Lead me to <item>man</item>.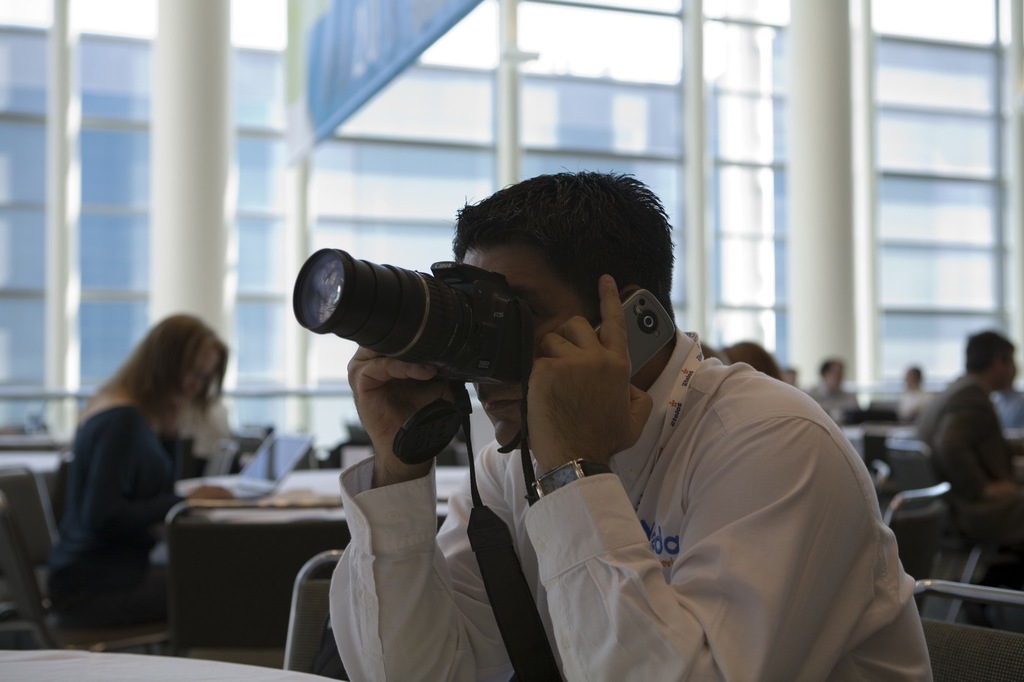
Lead to x1=807 y1=358 x2=864 y2=417.
